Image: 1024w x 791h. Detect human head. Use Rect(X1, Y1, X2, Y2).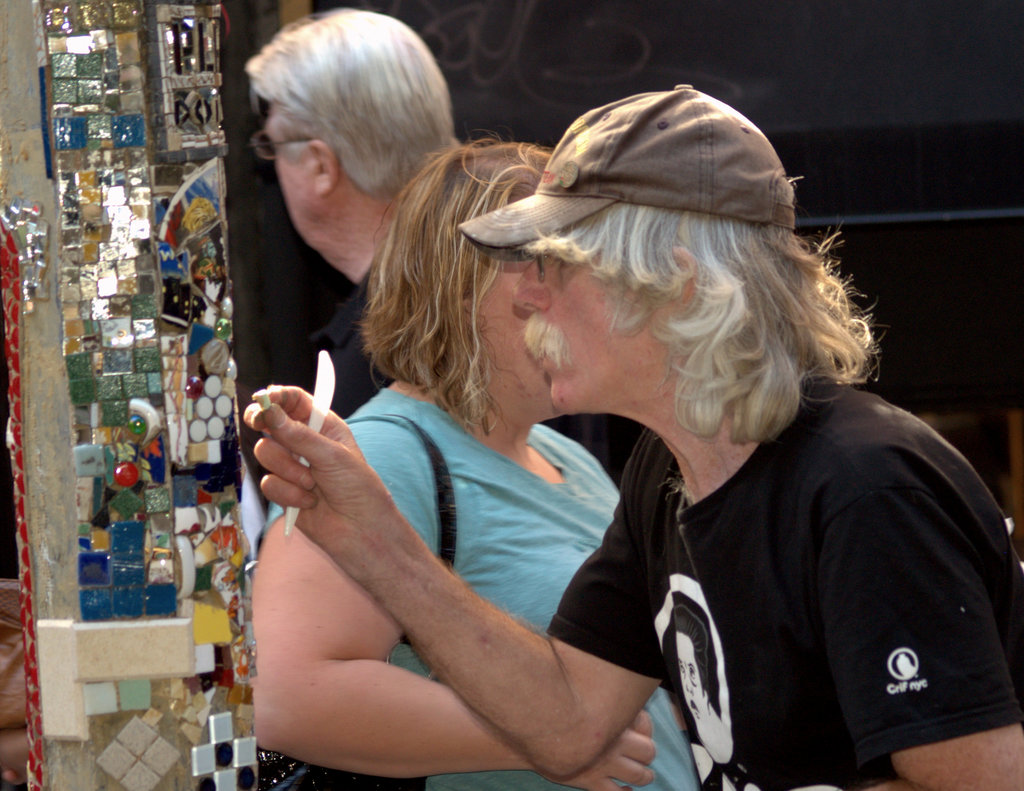
Rect(234, 9, 469, 239).
